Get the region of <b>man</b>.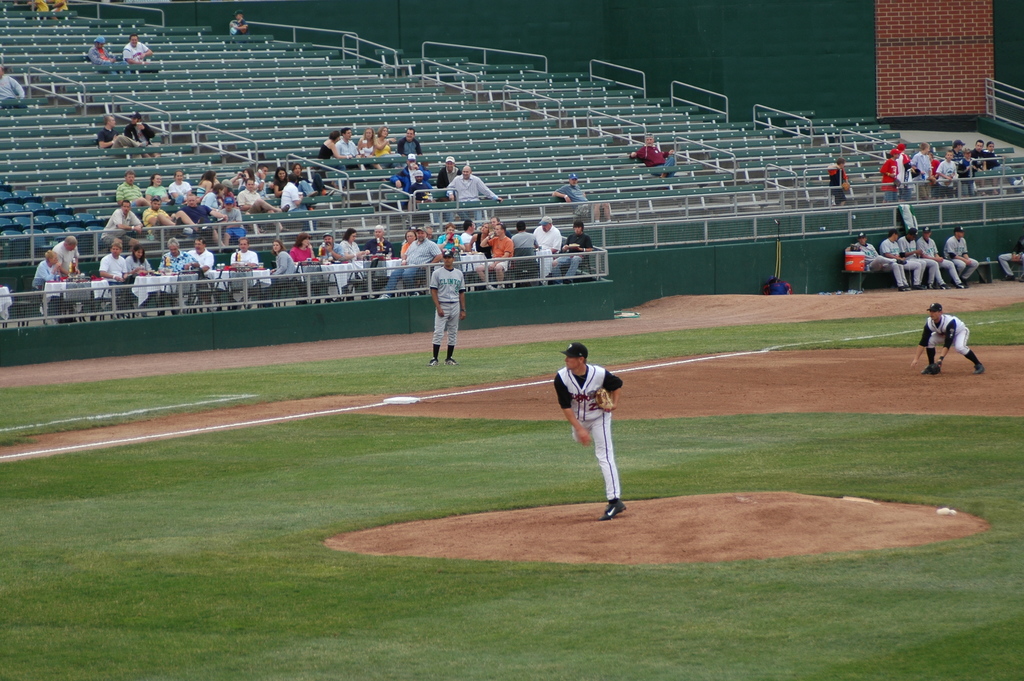
(left=97, top=117, right=139, bottom=148).
